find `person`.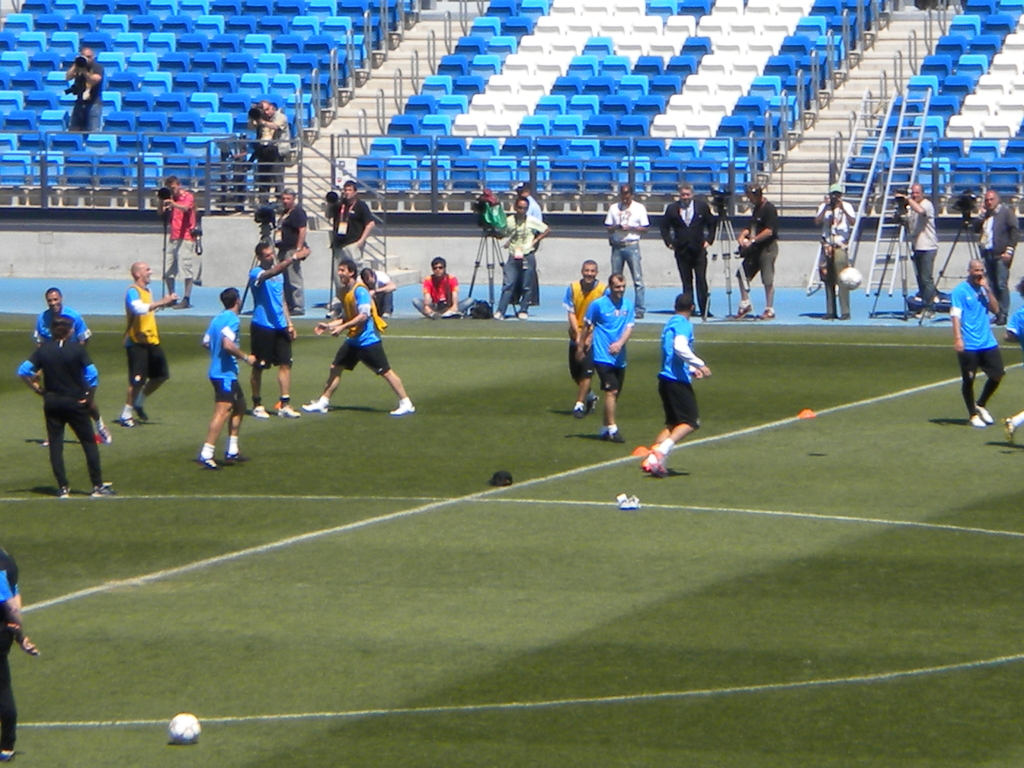
x1=15 y1=317 x2=118 y2=494.
